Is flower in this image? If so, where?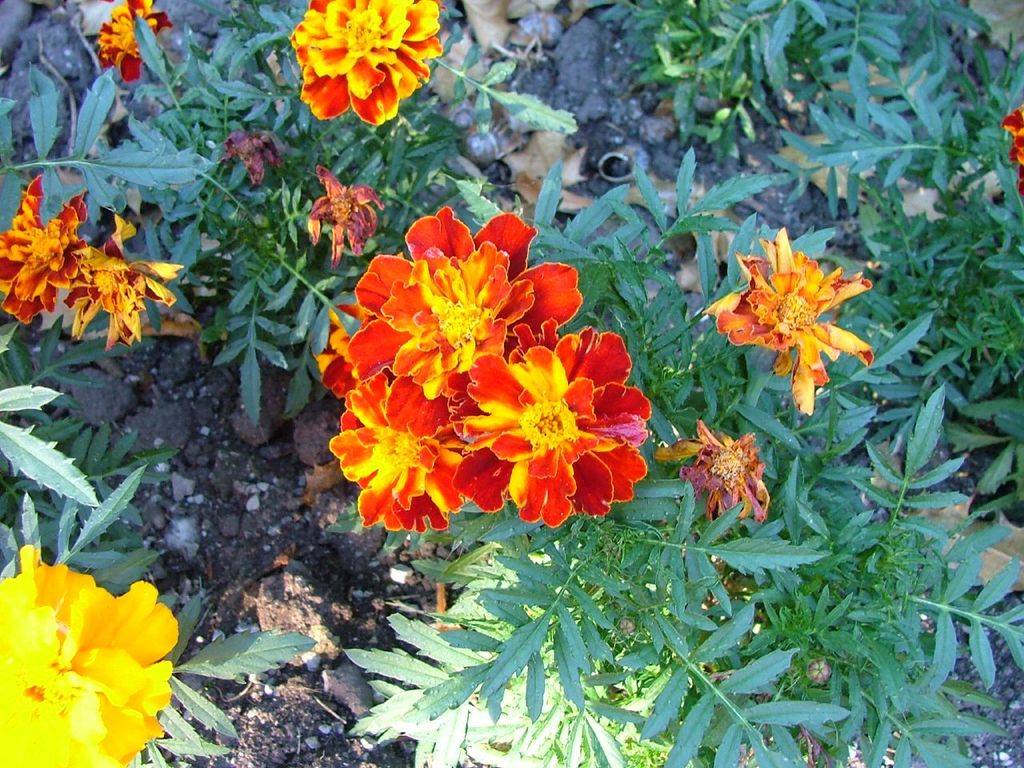
Yes, at [left=61, top=214, right=185, bottom=348].
